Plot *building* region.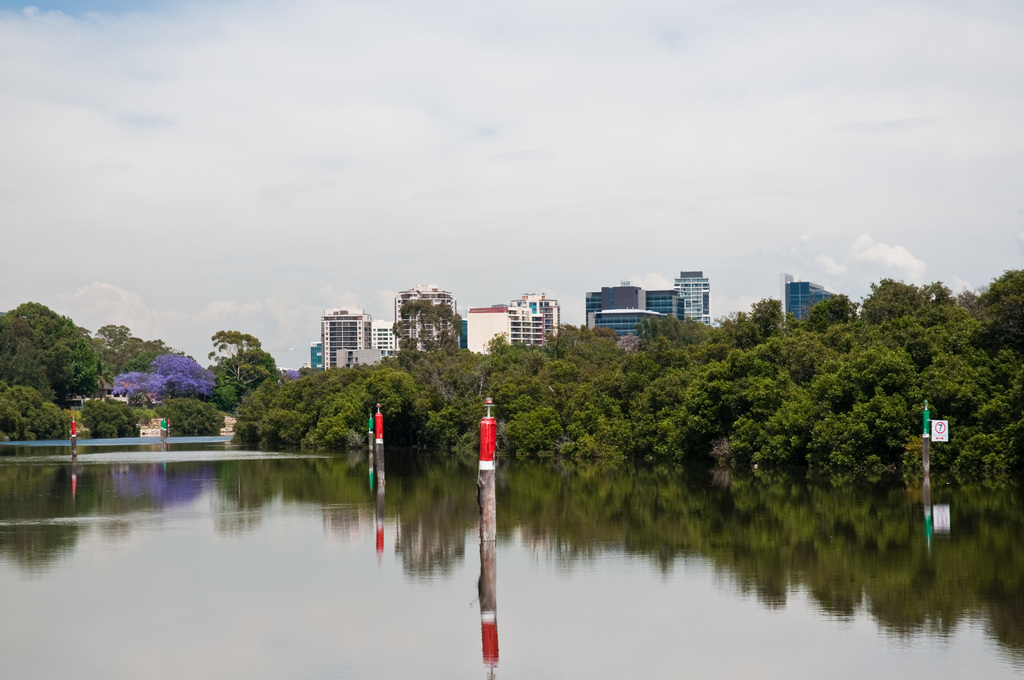
Plotted at 585/281/678/336.
